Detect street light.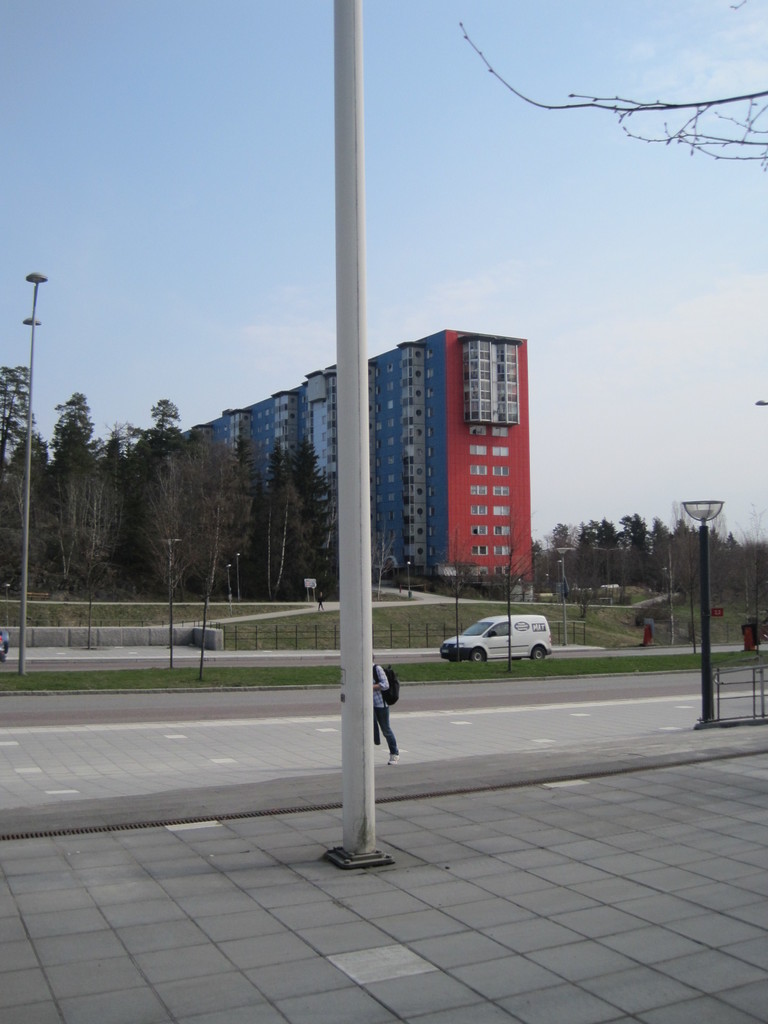
Detected at {"x1": 680, "y1": 495, "x2": 725, "y2": 729}.
